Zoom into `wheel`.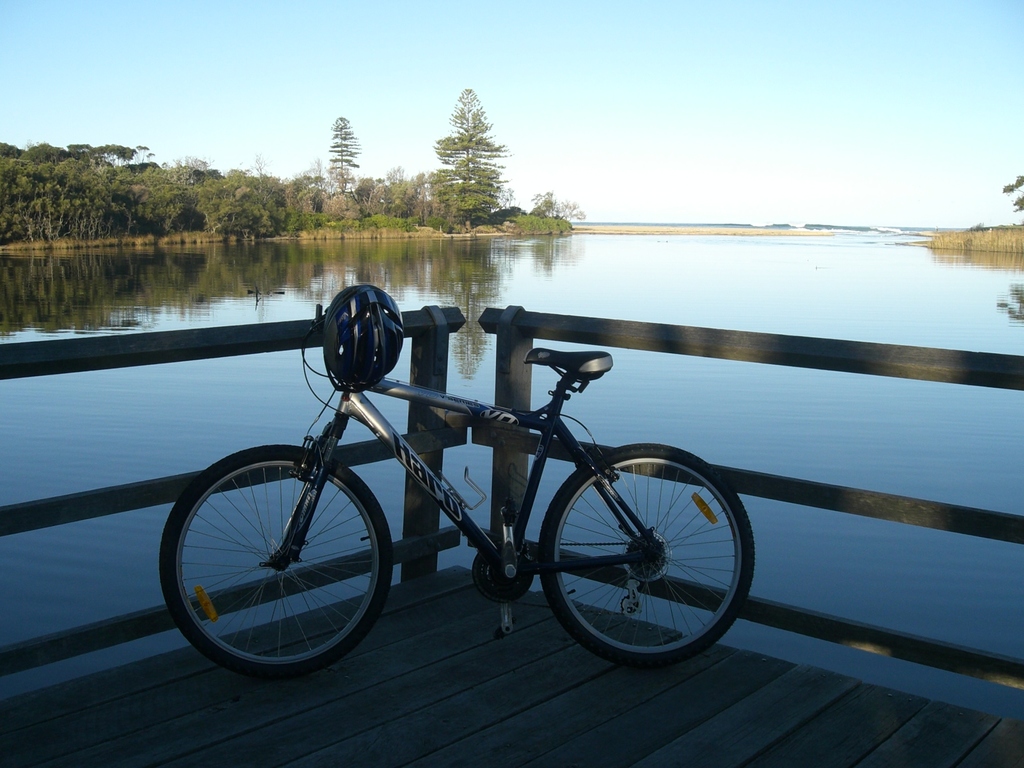
Zoom target: {"left": 540, "top": 445, "right": 757, "bottom": 676}.
